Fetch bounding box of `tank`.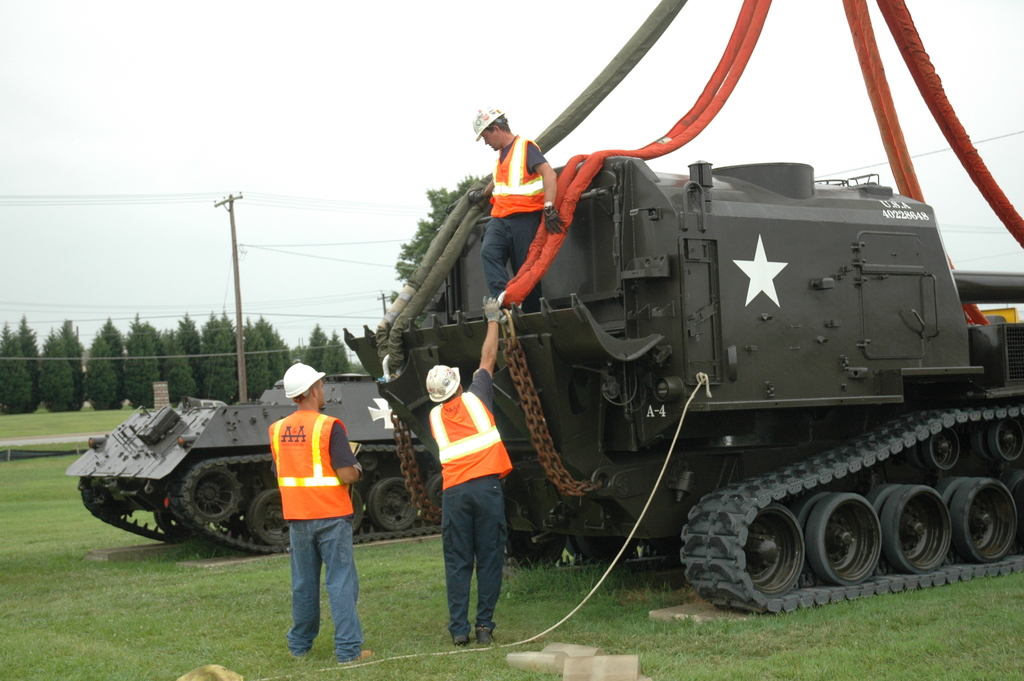
Bbox: locate(65, 369, 445, 558).
